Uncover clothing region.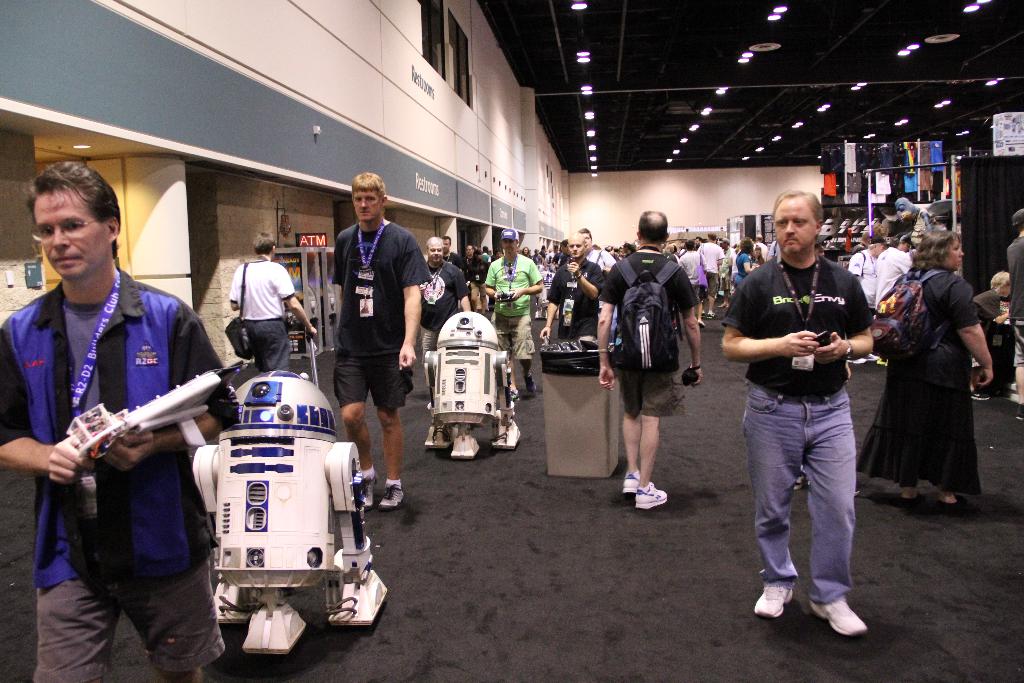
Uncovered: locate(678, 252, 702, 299).
